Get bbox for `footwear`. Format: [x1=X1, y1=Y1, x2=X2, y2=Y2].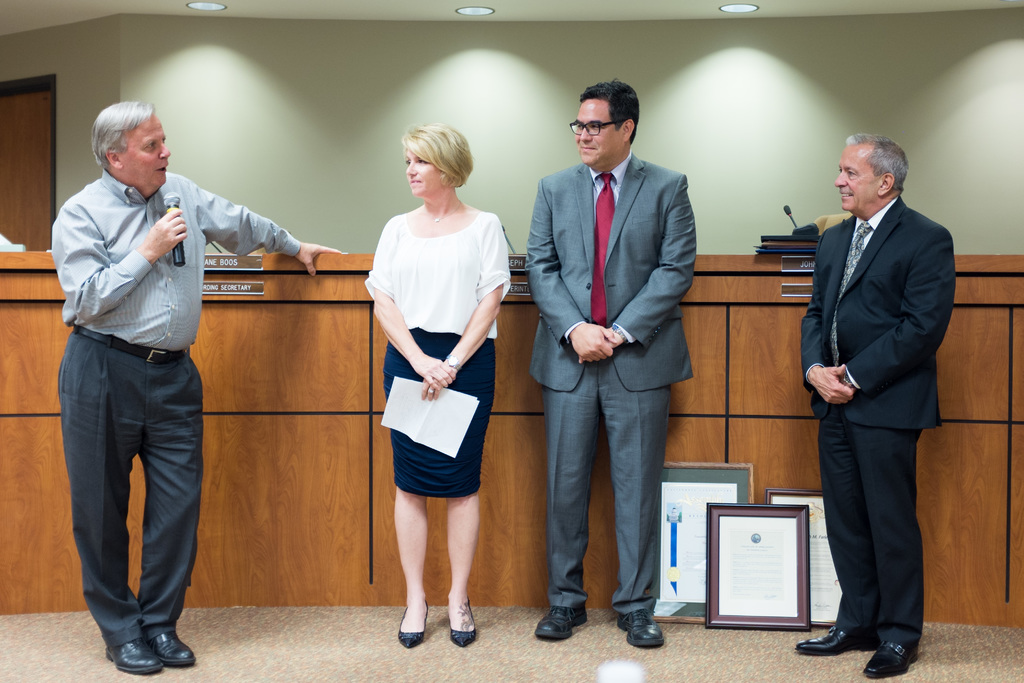
[x1=616, y1=609, x2=663, y2=646].
